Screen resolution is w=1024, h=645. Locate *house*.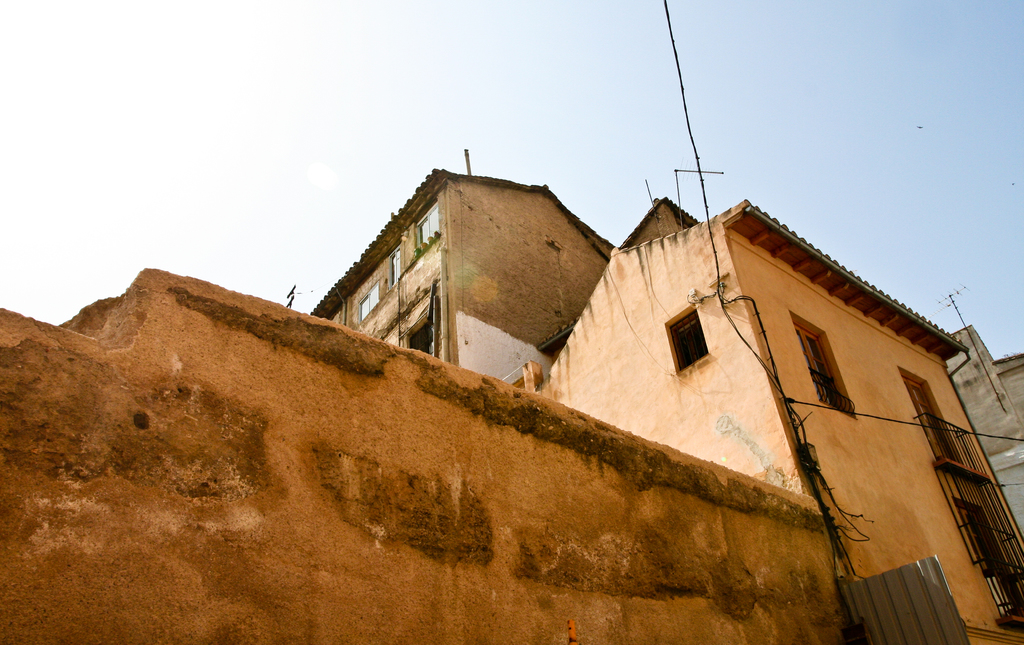
bbox=(308, 147, 616, 396).
